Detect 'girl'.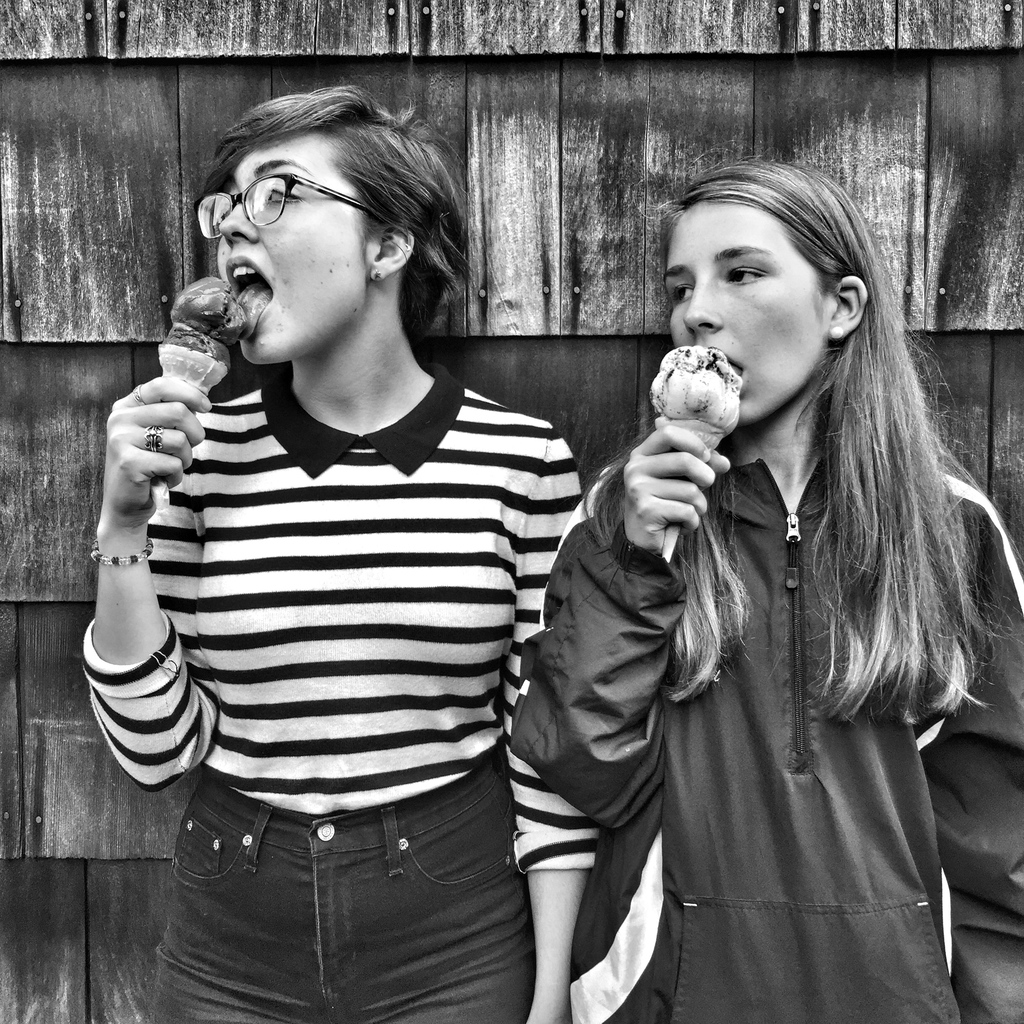
Detected at Rect(512, 154, 1023, 1018).
